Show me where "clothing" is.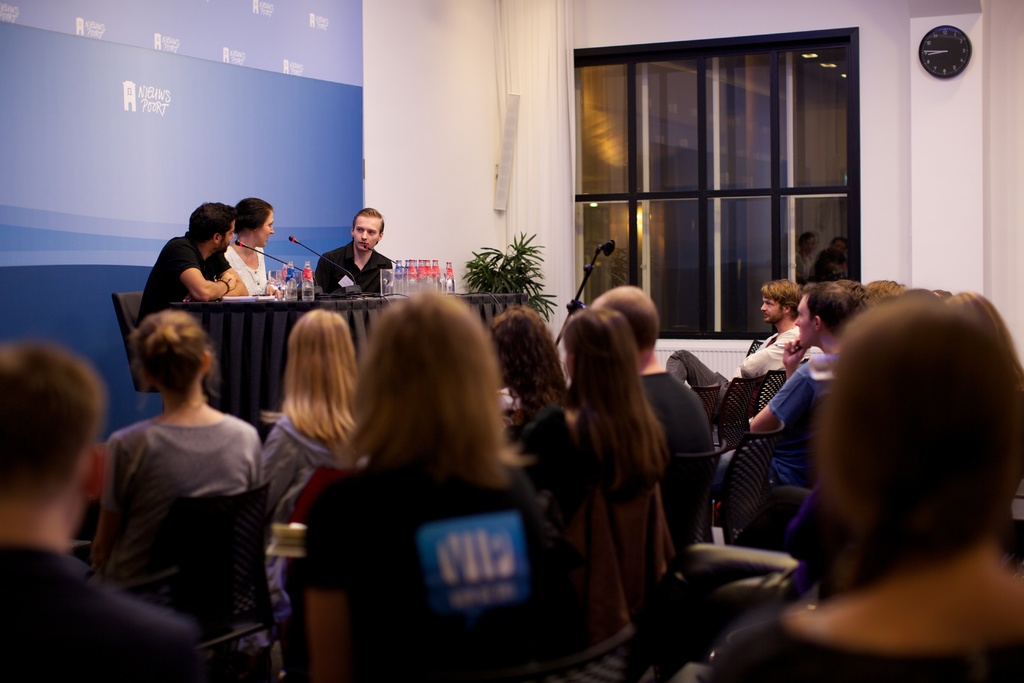
"clothing" is at detection(539, 409, 673, 638).
